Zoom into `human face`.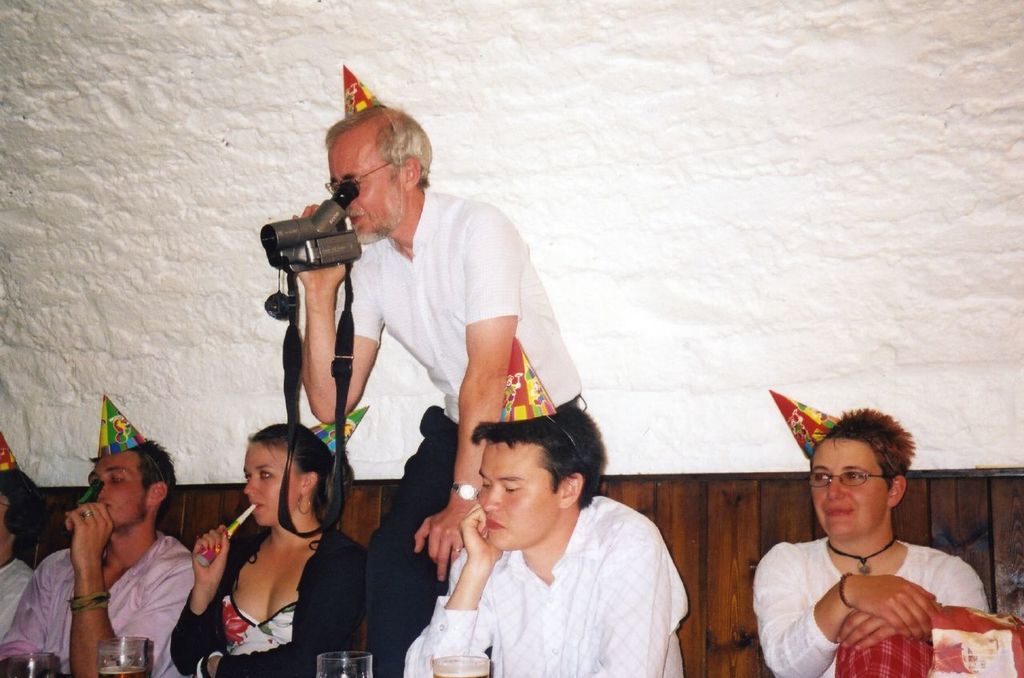
Zoom target: locate(809, 437, 890, 544).
